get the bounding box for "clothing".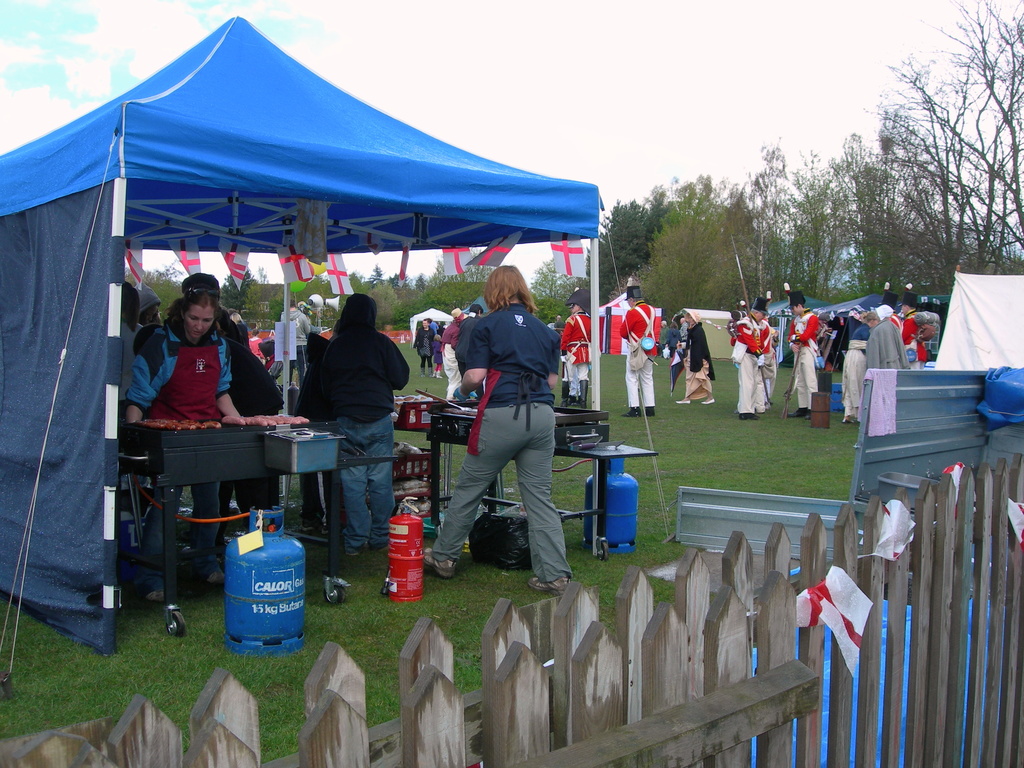
BBox(122, 309, 234, 588).
